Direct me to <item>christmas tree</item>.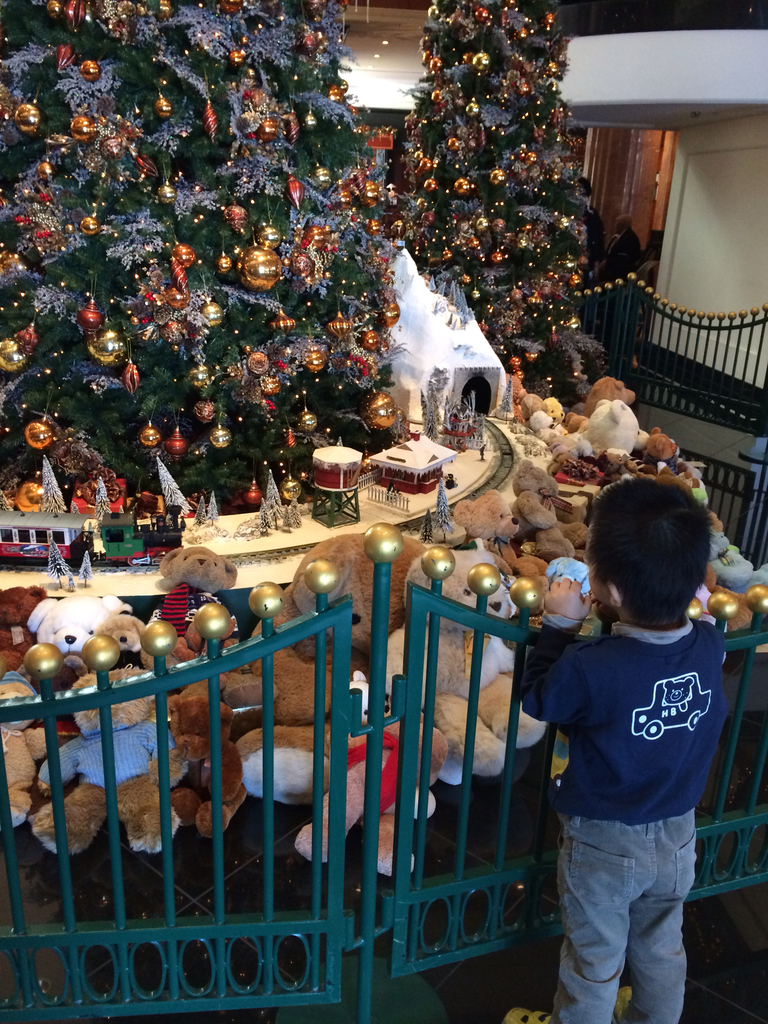
Direction: 381,0,597,397.
